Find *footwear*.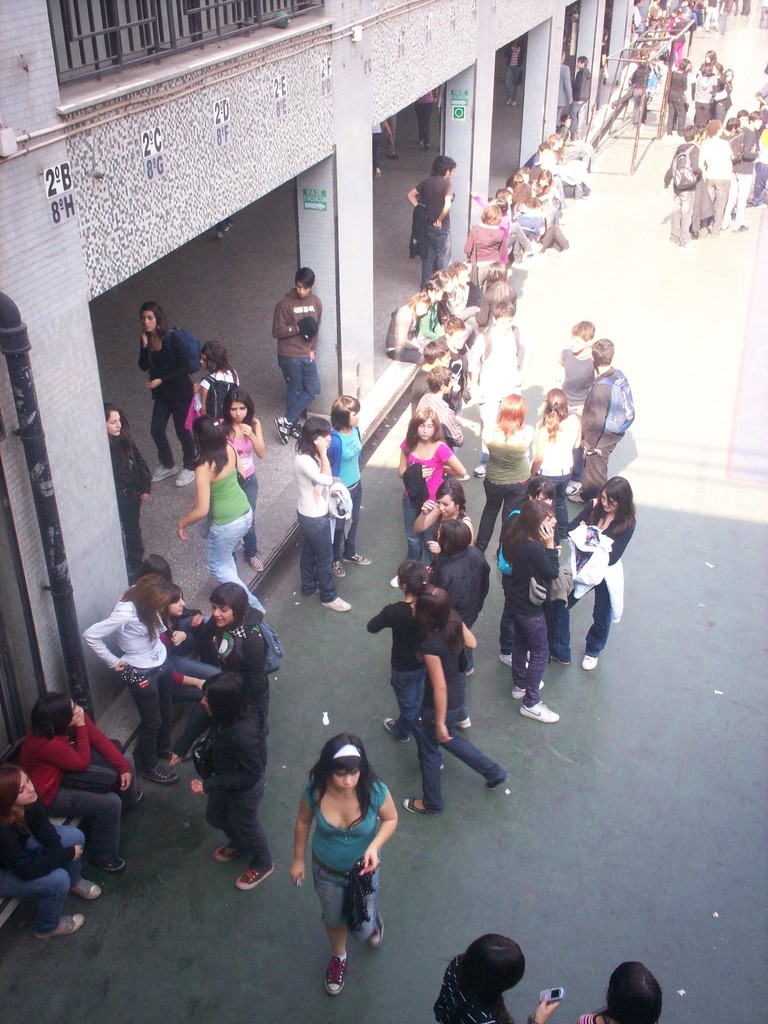
{"left": 132, "top": 785, "right": 145, "bottom": 804}.
